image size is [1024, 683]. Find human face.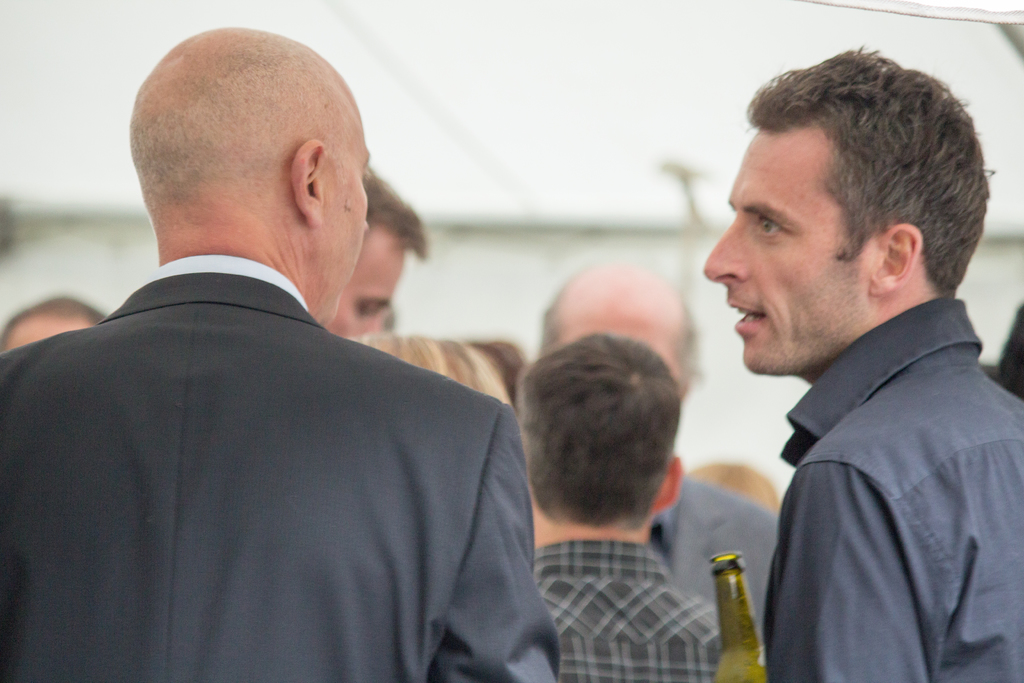
{"left": 705, "top": 131, "right": 868, "bottom": 373}.
